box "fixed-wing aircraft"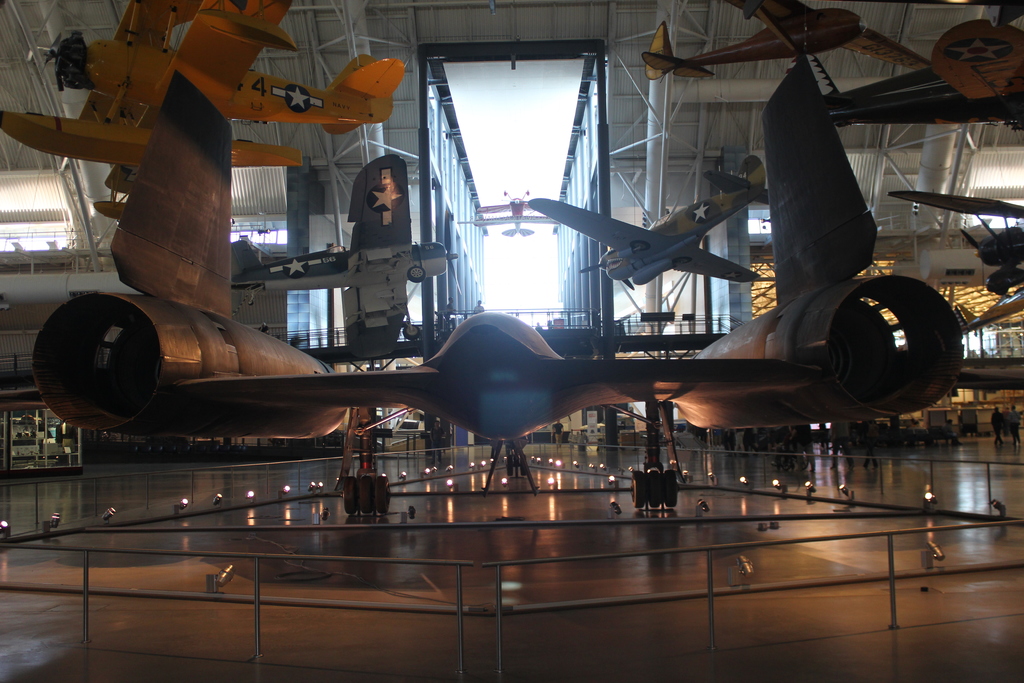
[884,183,1023,307]
